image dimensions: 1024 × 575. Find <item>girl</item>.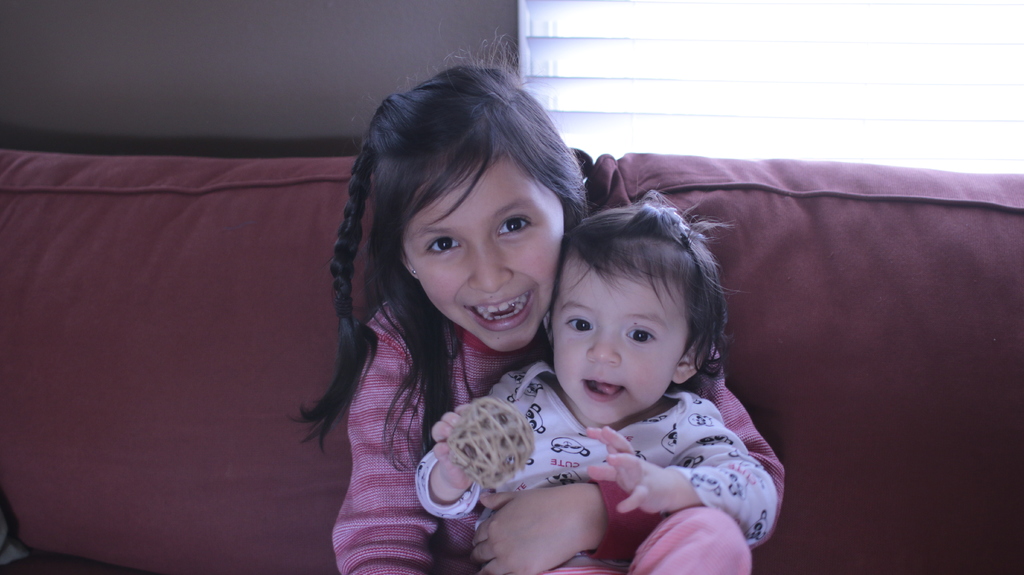
(289, 28, 786, 574).
